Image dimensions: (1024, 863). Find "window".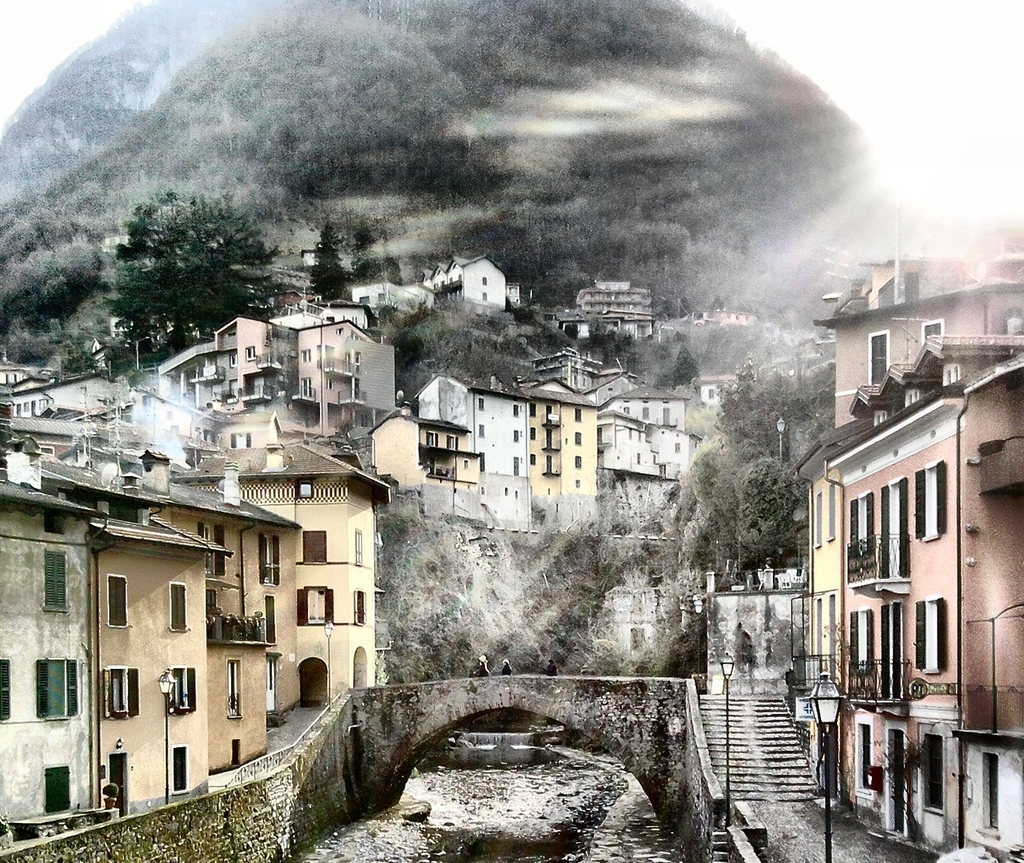
left=108, top=752, right=126, bottom=813.
